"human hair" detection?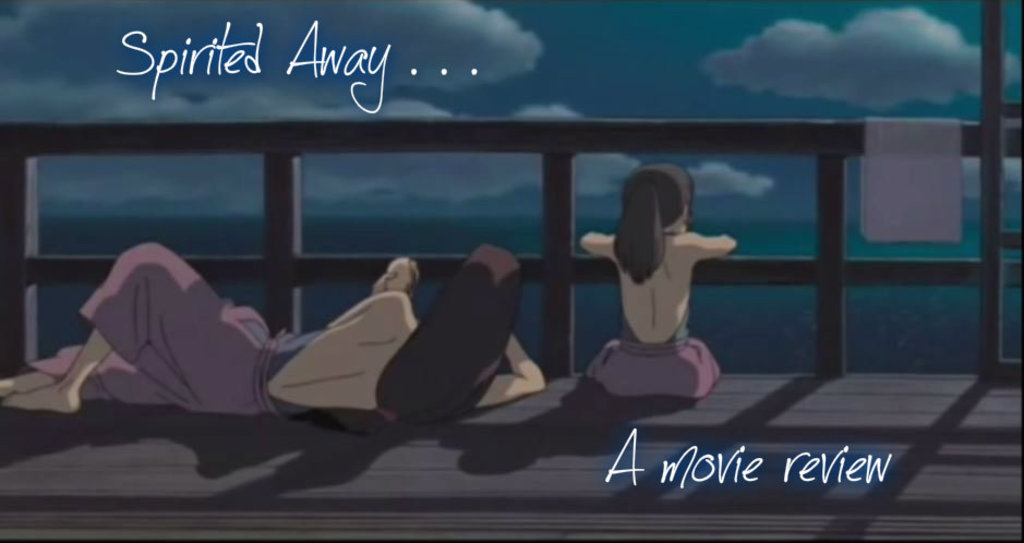
[376, 245, 526, 424]
